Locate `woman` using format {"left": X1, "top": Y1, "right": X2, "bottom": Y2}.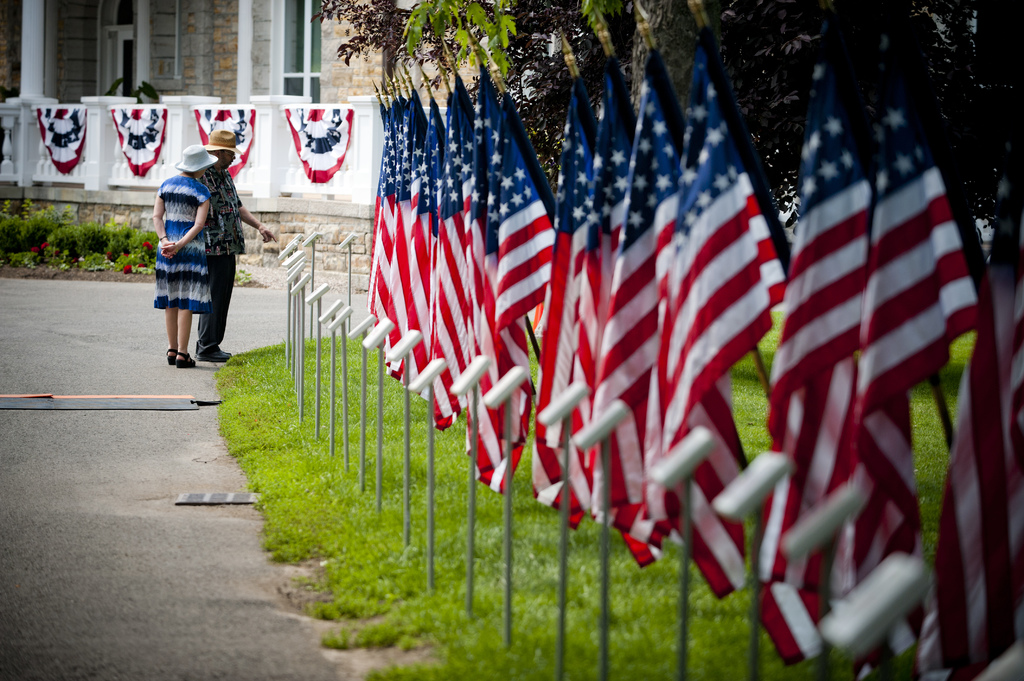
{"left": 150, "top": 142, "right": 221, "bottom": 365}.
